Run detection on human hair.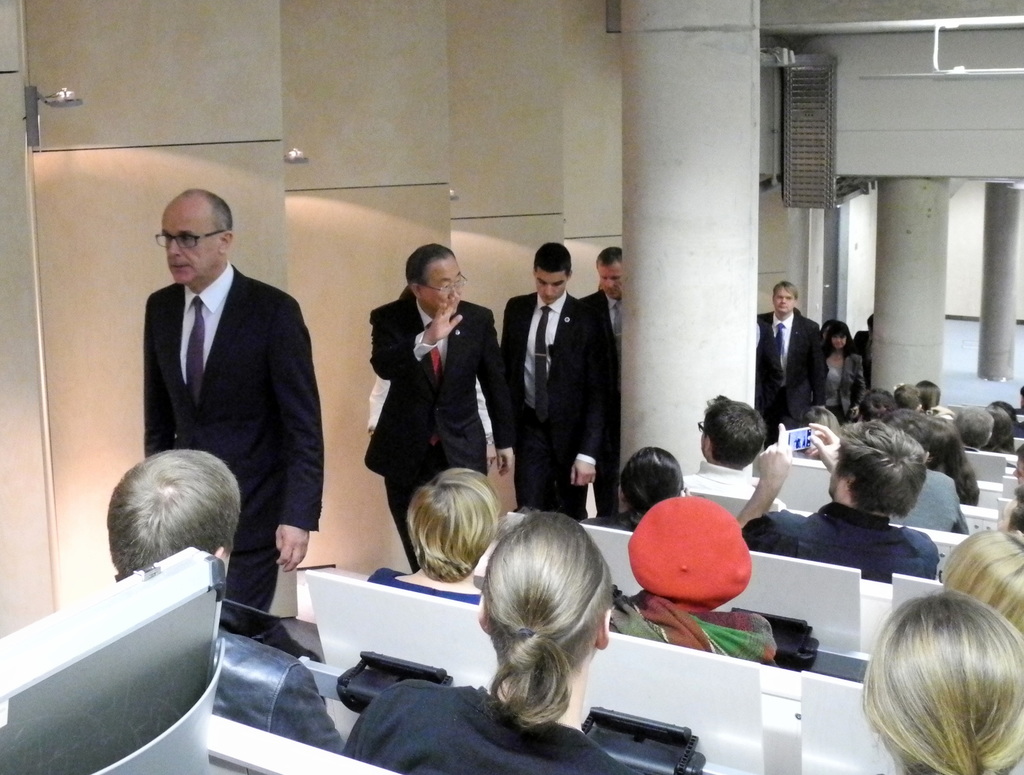
Result: box=[995, 397, 1020, 425].
